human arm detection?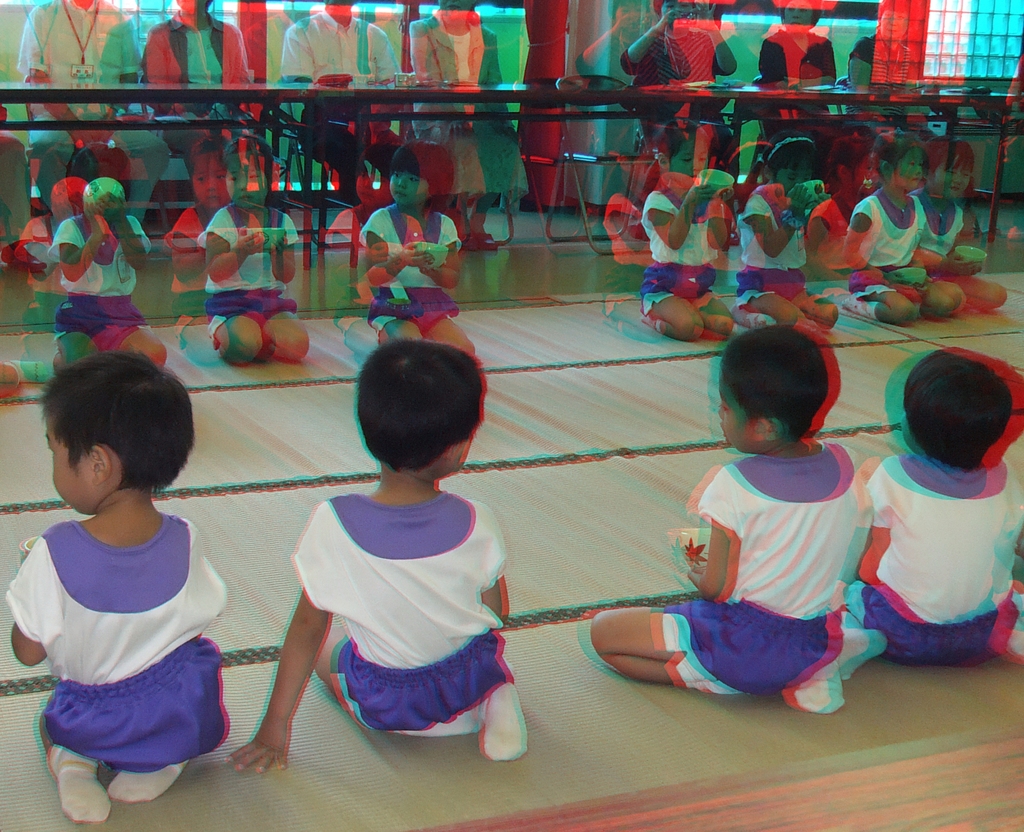
[113, 198, 145, 268]
